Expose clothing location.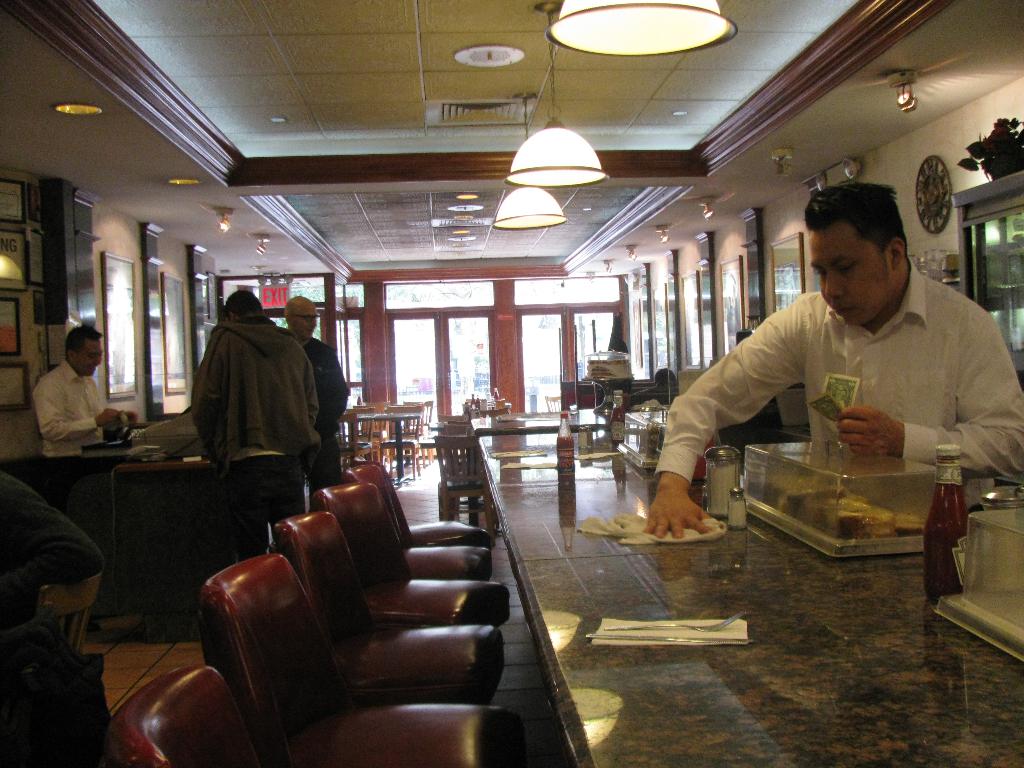
Exposed at [left=297, top=340, right=351, bottom=524].
